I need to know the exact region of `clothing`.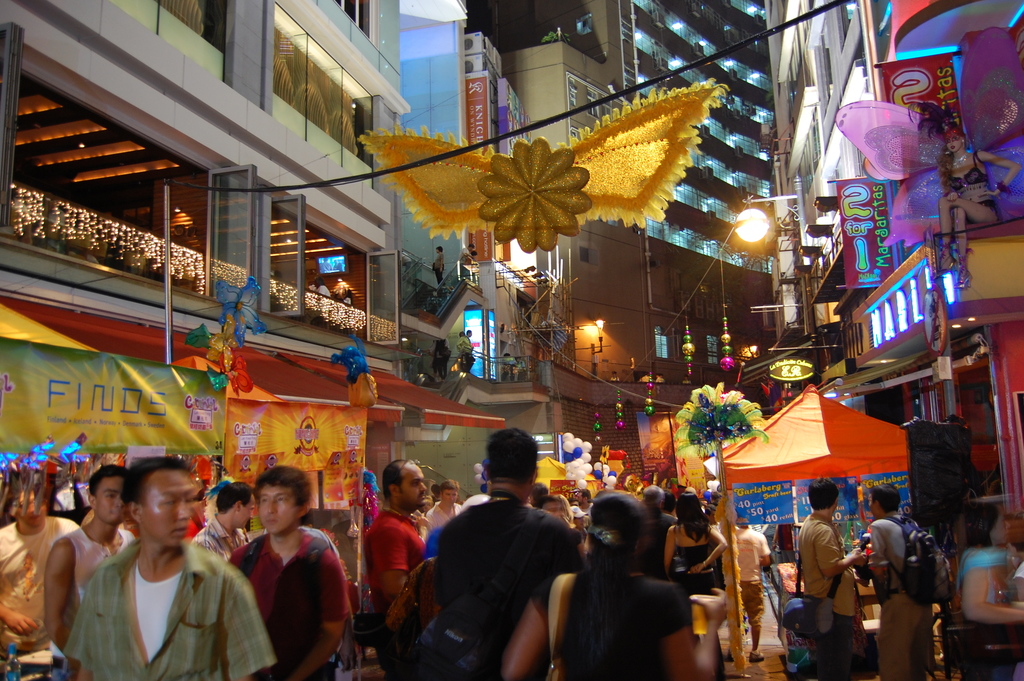
Region: bbox=[500, 354, 517, 379].
